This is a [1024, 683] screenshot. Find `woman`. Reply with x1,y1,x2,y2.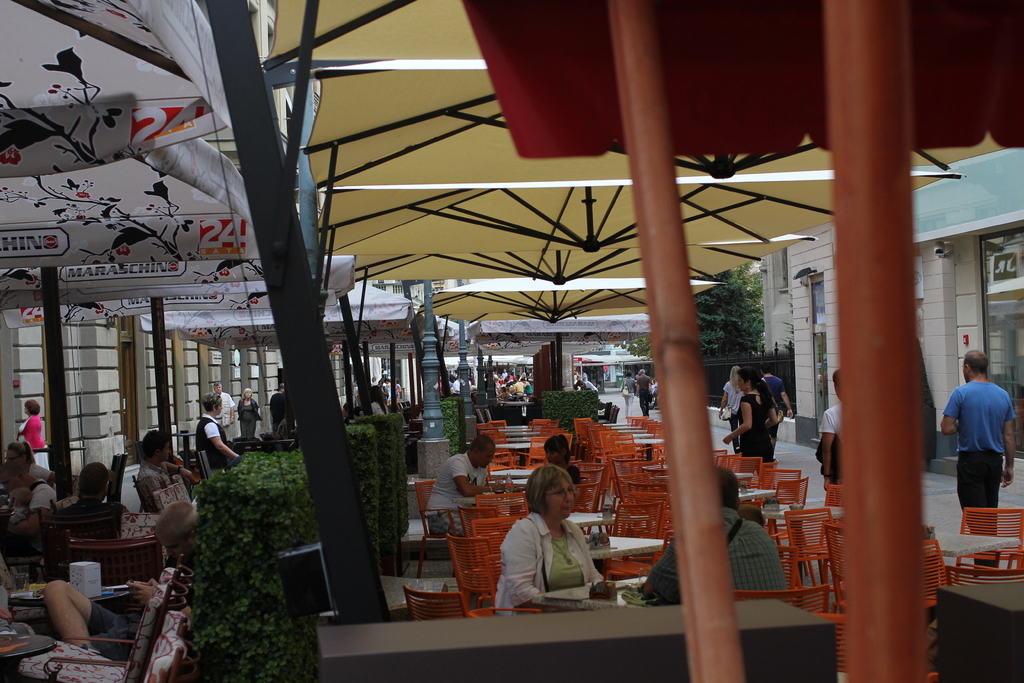
237,387,261,440.
